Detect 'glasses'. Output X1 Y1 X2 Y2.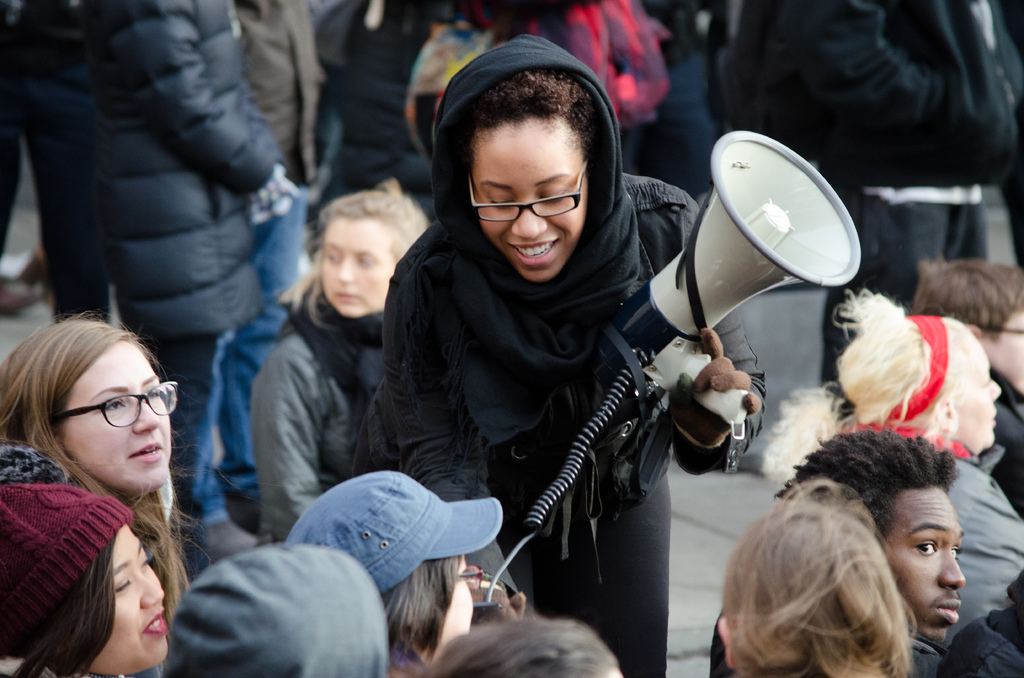
53 383 185 429.
